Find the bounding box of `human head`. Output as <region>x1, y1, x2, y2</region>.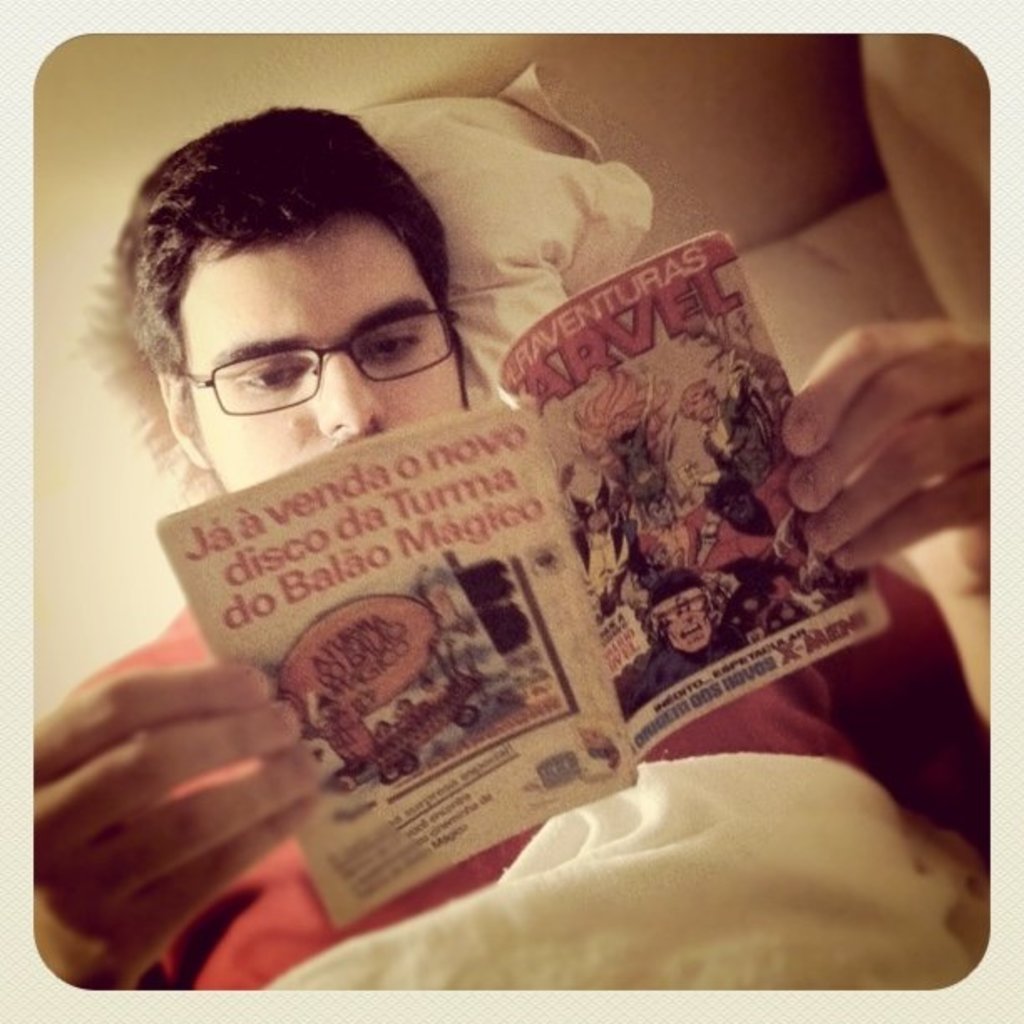
<region>678, 373, 718, 420</region>.
